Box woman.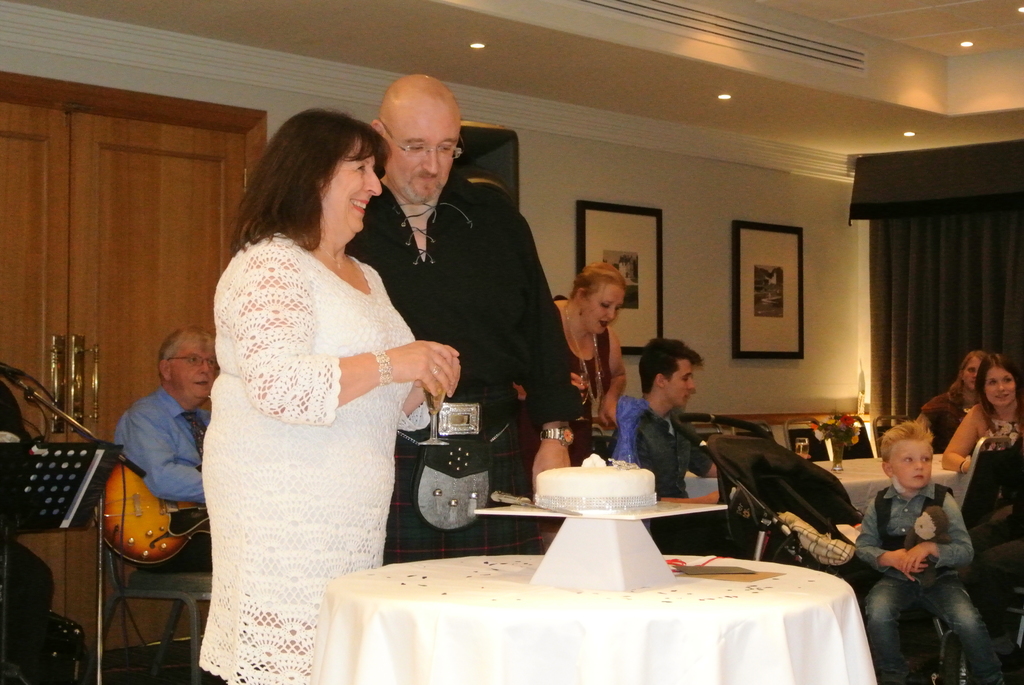
(548,269,627,464).
